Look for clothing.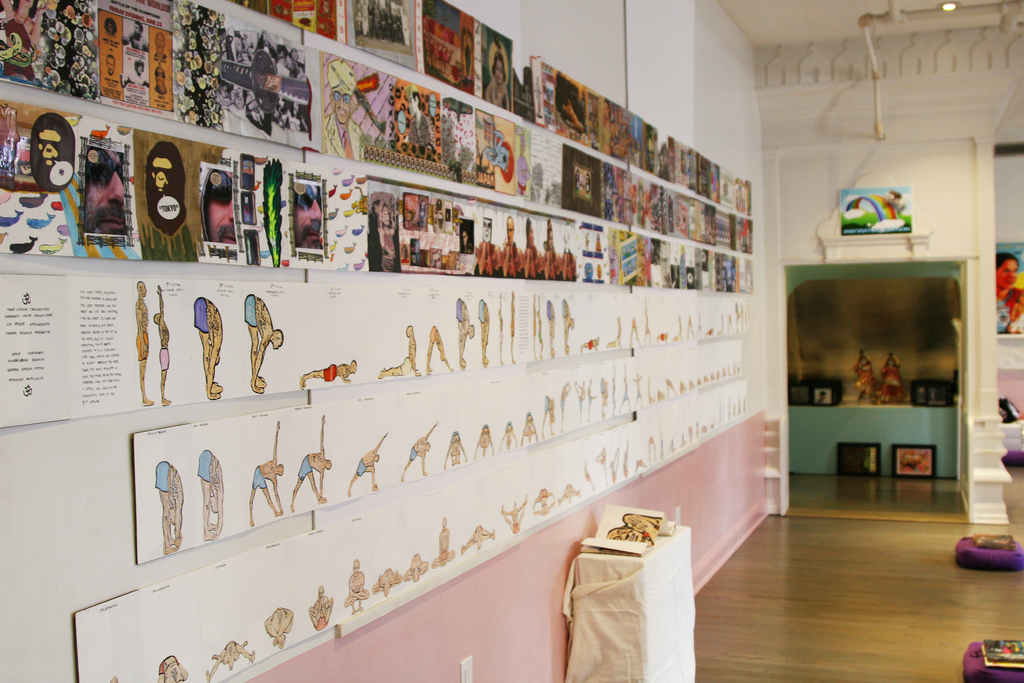
Found: l=546, t=306, r=553, b=323.
